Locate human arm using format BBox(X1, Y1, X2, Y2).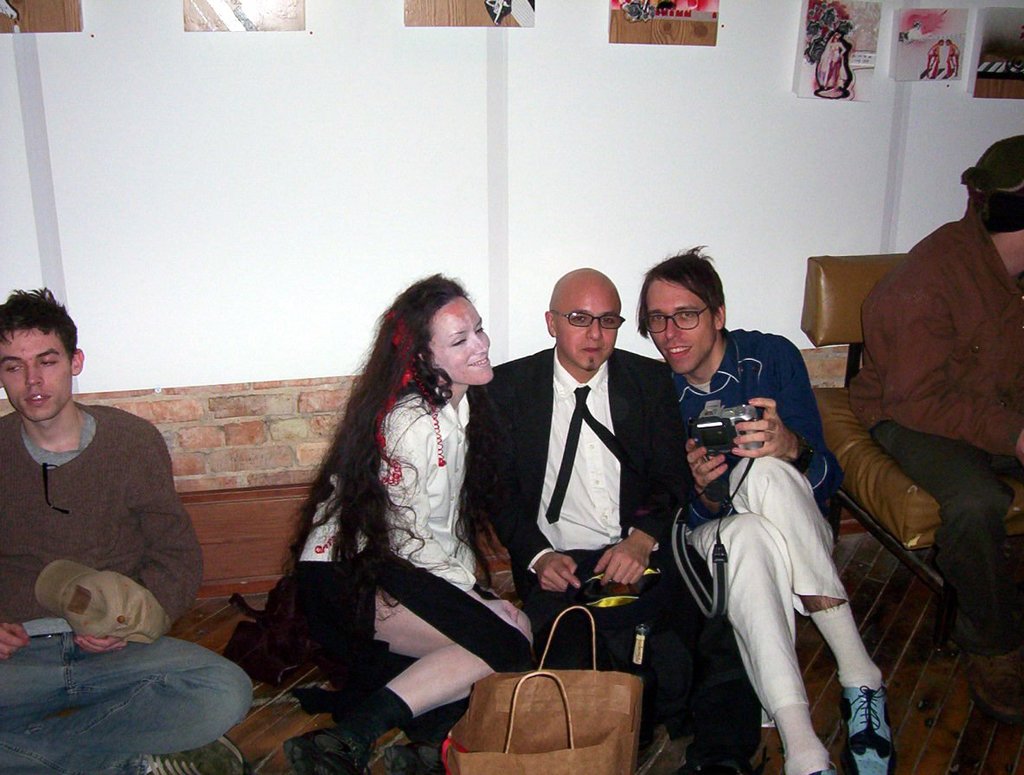
BBox(386, 408, 479, 589).
